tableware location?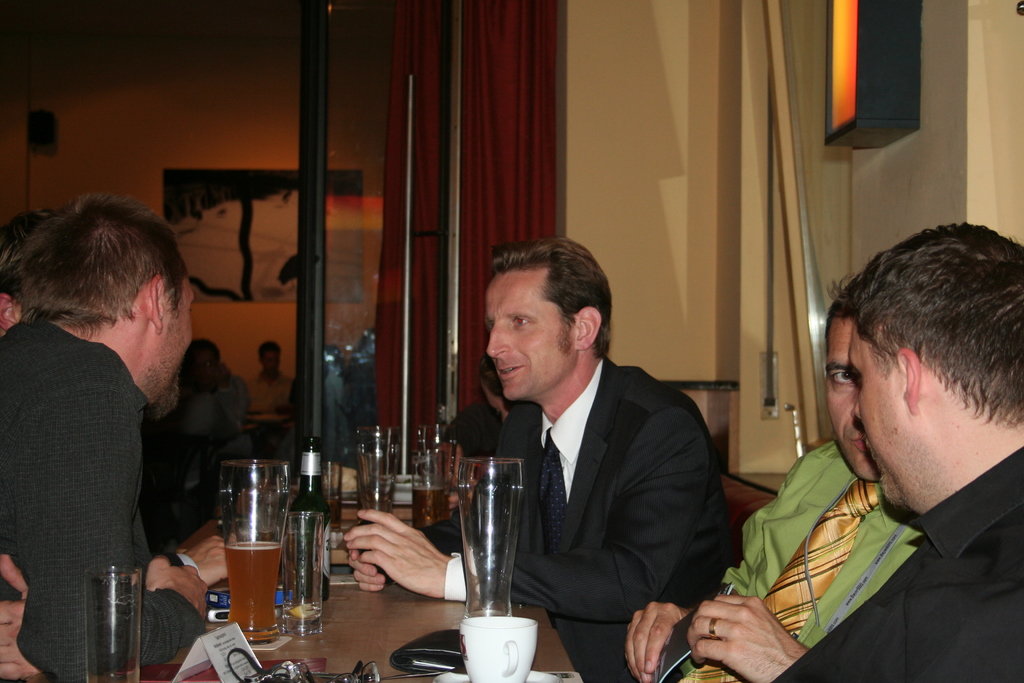
447 461 530 636
